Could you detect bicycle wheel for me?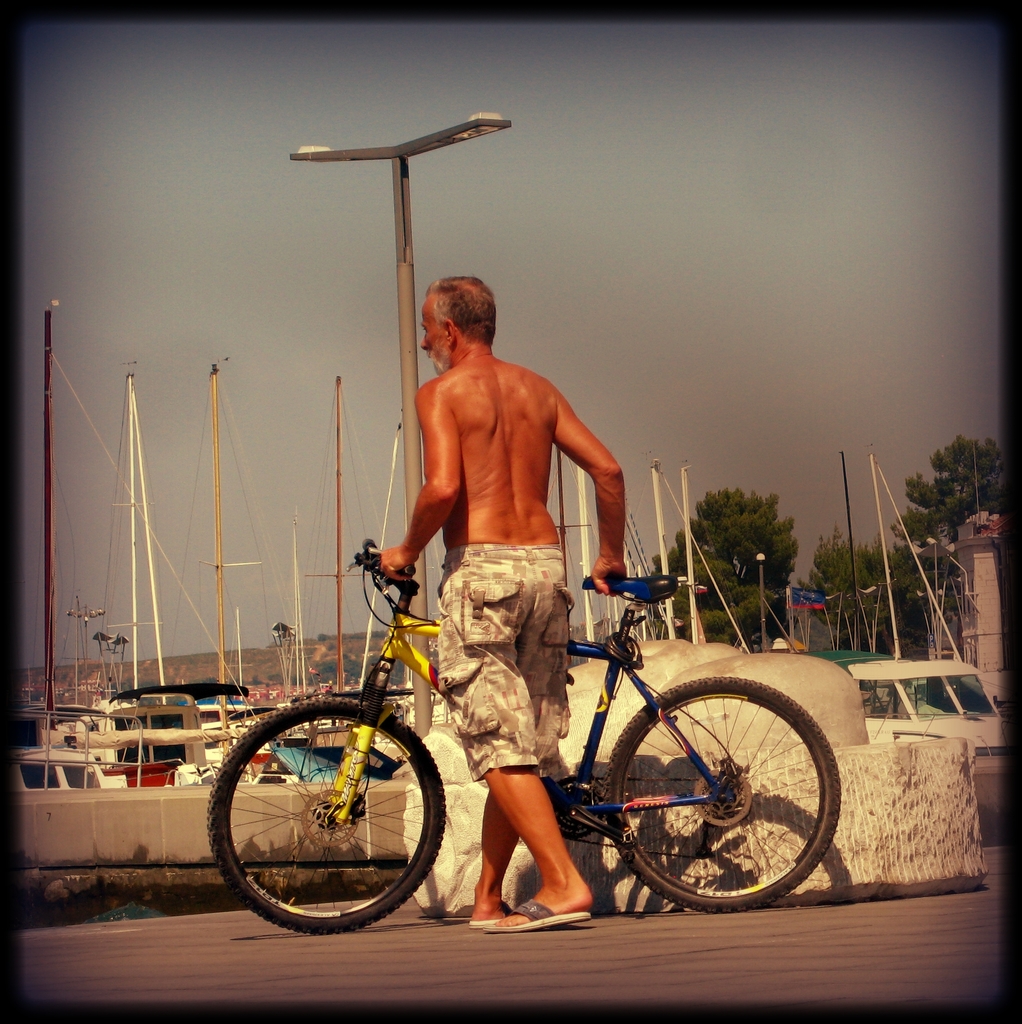
Detection result: rect(599, 675, 839, 914).
